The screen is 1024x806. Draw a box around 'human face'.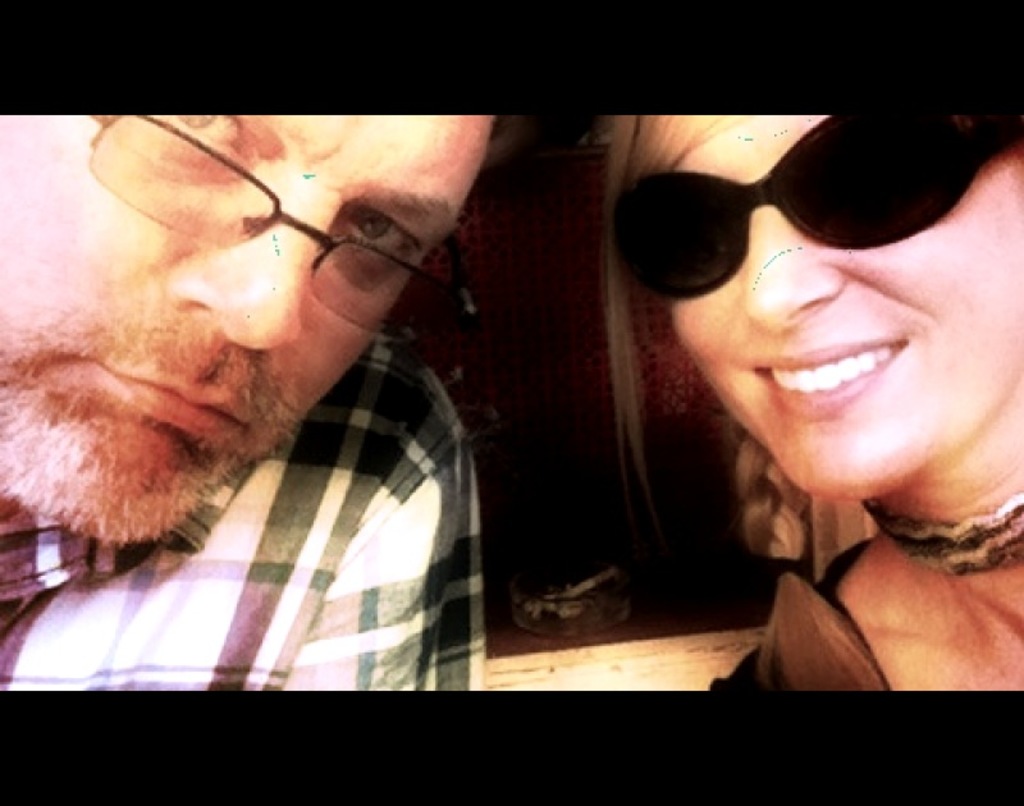
box(0, 115, 494, 544).
